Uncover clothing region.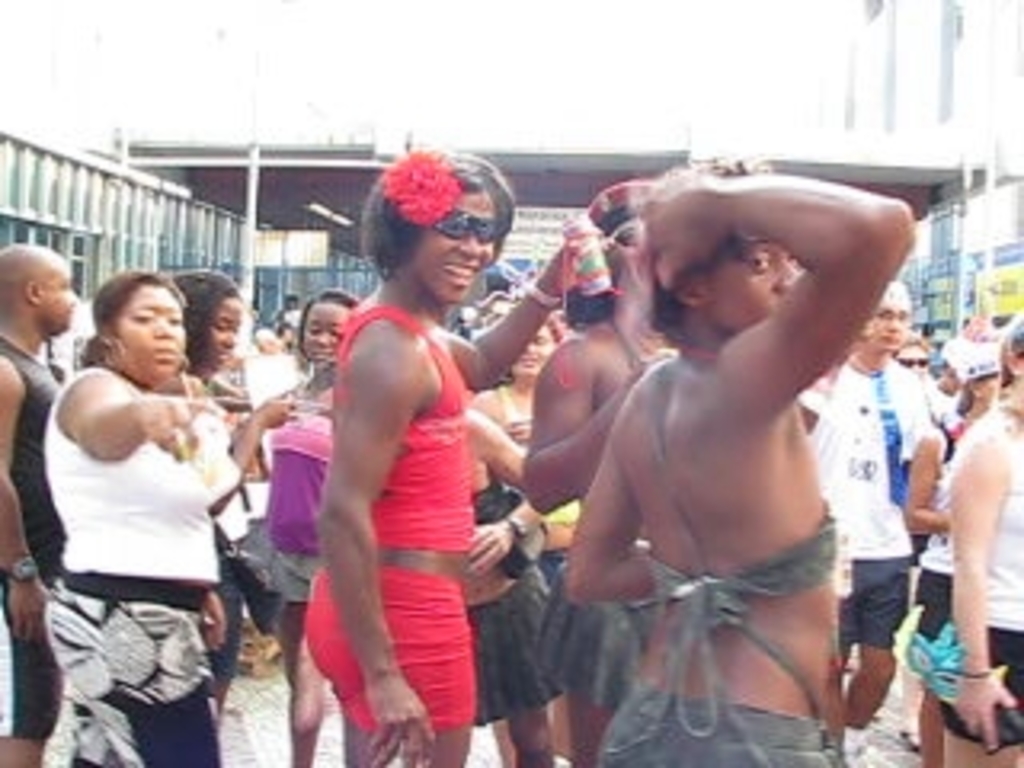
Uncovered: crop(477, 483, 566, 723).
